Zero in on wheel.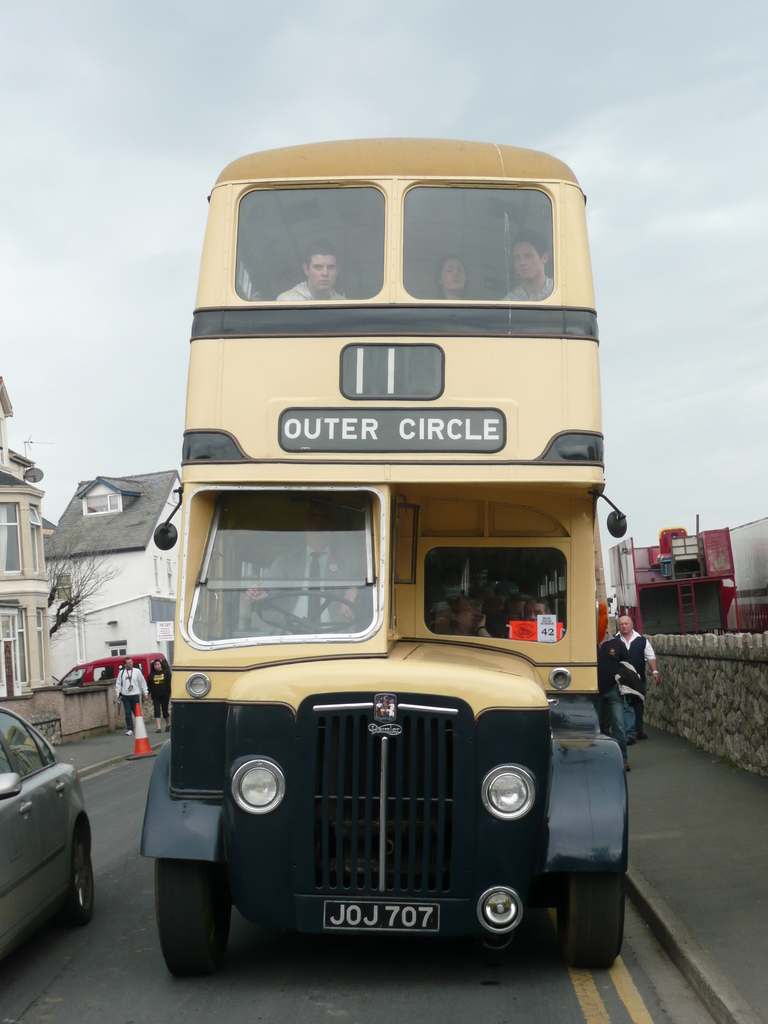
Zeroed in: select_region(55, 827, 97, 923).
